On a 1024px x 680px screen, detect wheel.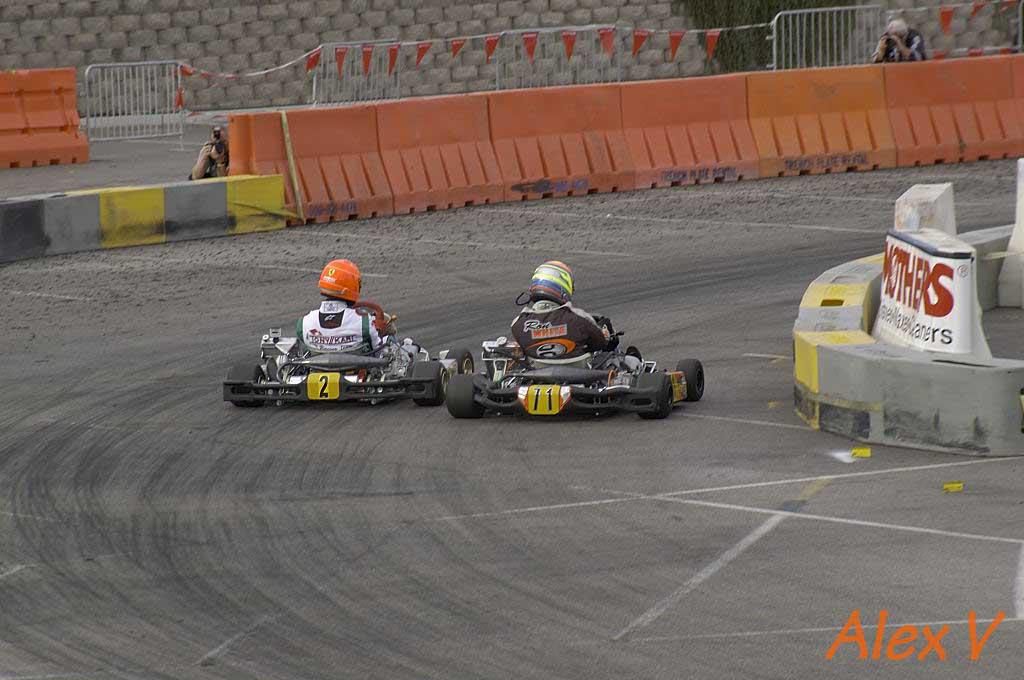
<region>445, 345, 473, 374</region>.
